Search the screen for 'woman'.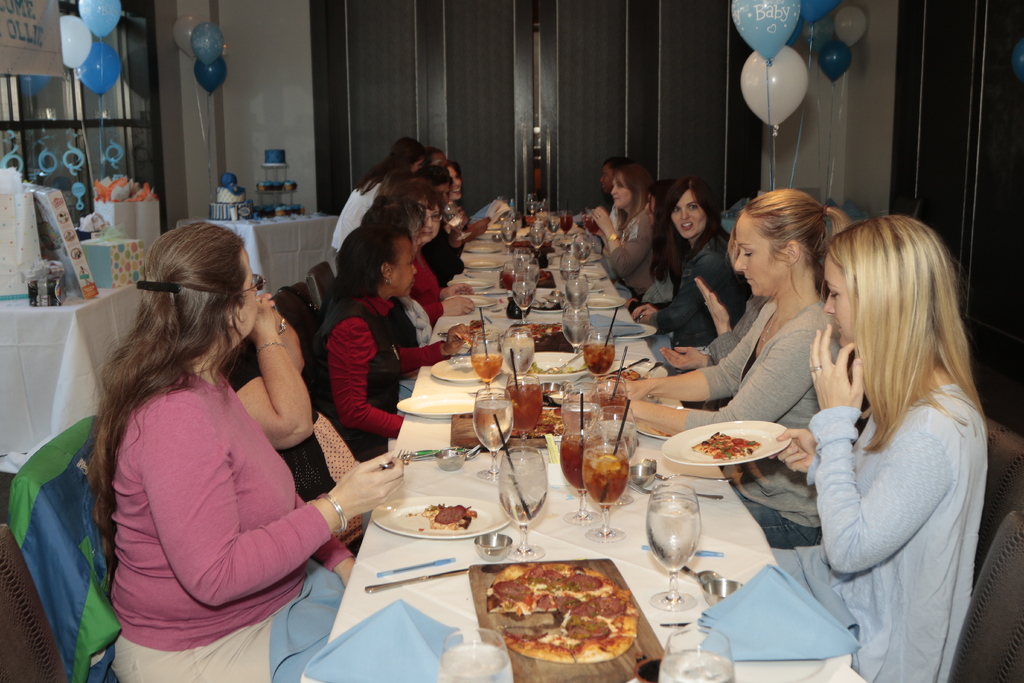
Found at select_region(628, 178, 744, 365).
